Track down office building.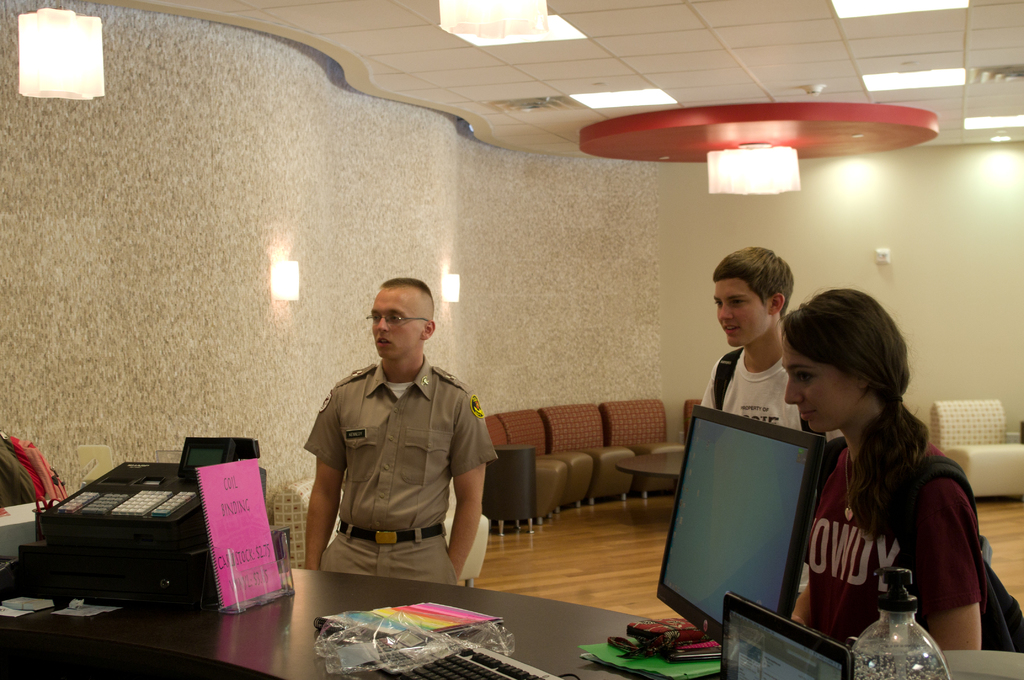
Tracked to 0, 0, 950, 679.
